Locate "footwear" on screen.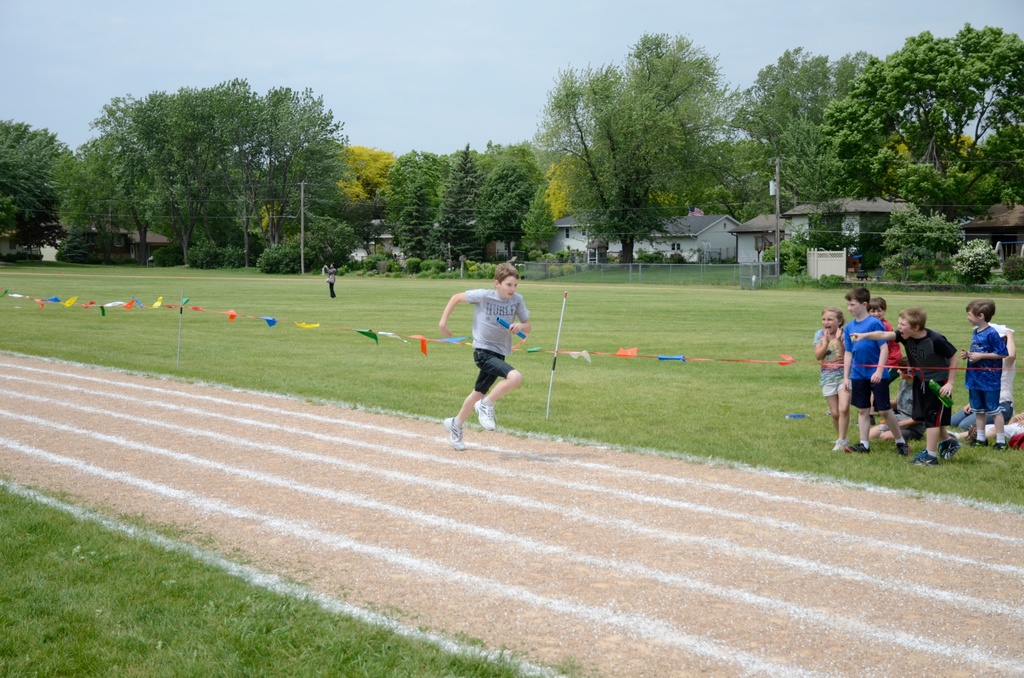
On screen at 918, 453, 938, 469.
